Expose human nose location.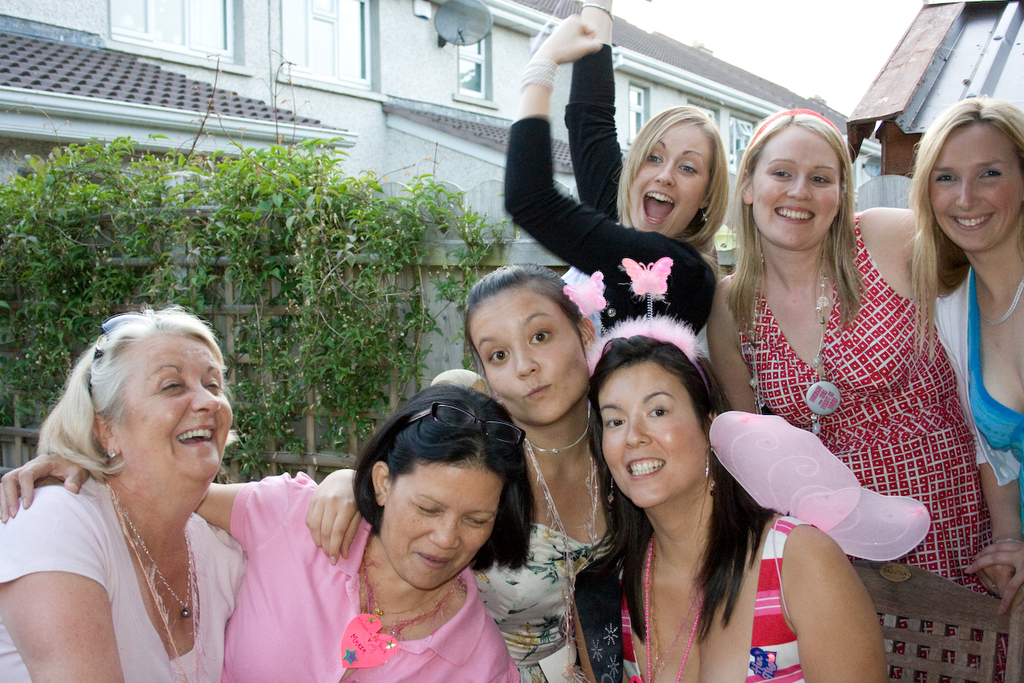
Exposed at Rect(514, 342, 544, 378).
